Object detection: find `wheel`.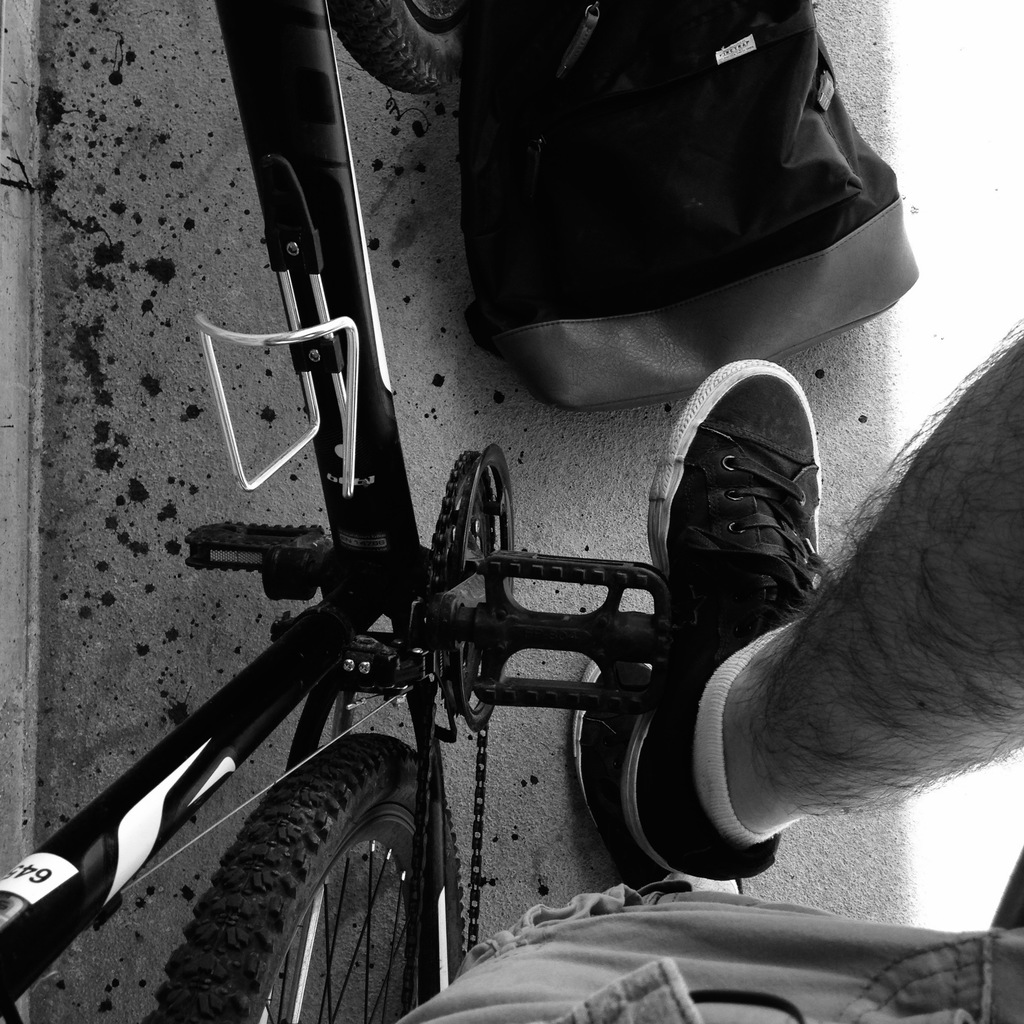
crop(323, 0, 460, 93).
